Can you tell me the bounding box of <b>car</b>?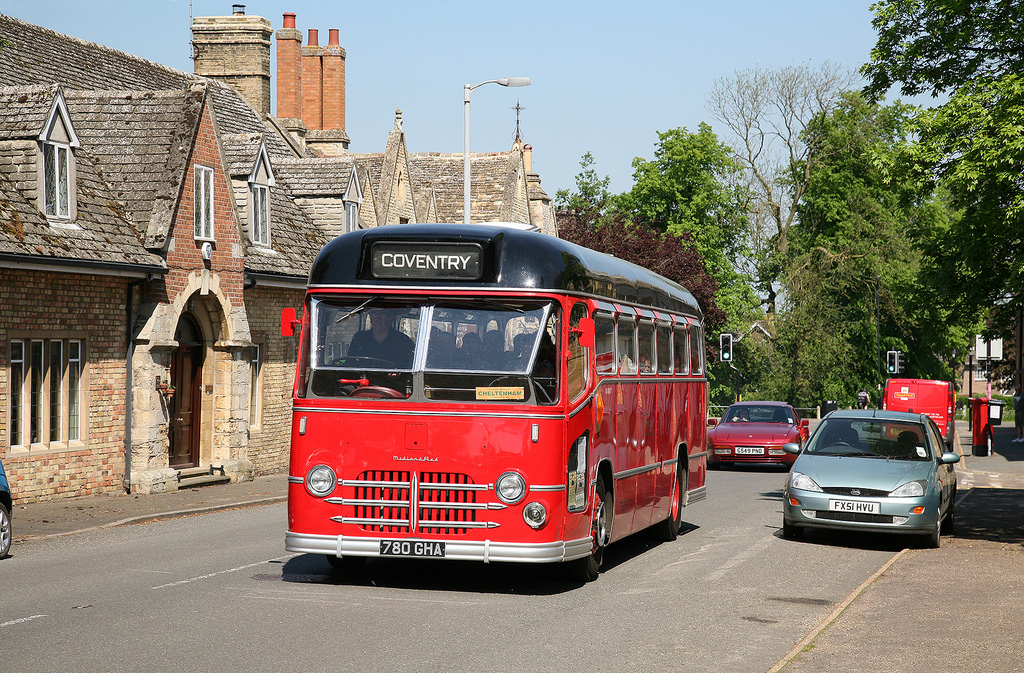
left=773, top=412, right=959, bottom=549.
